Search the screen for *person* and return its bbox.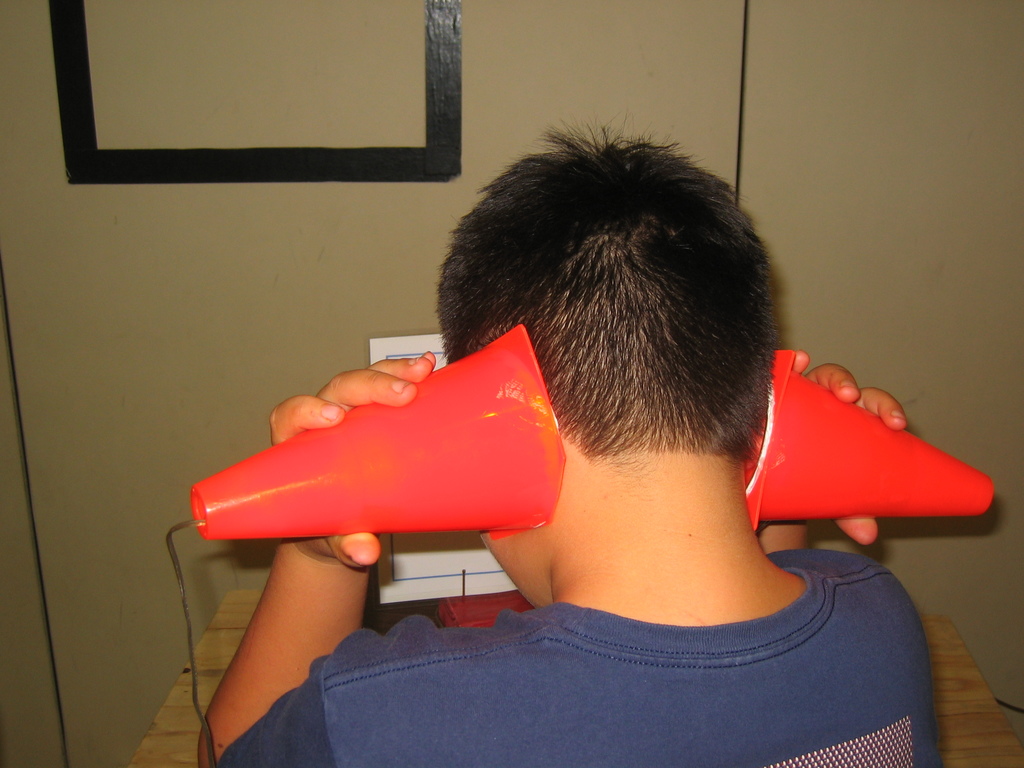
Found: (left=194, top=130, right=944, bottom=767).
